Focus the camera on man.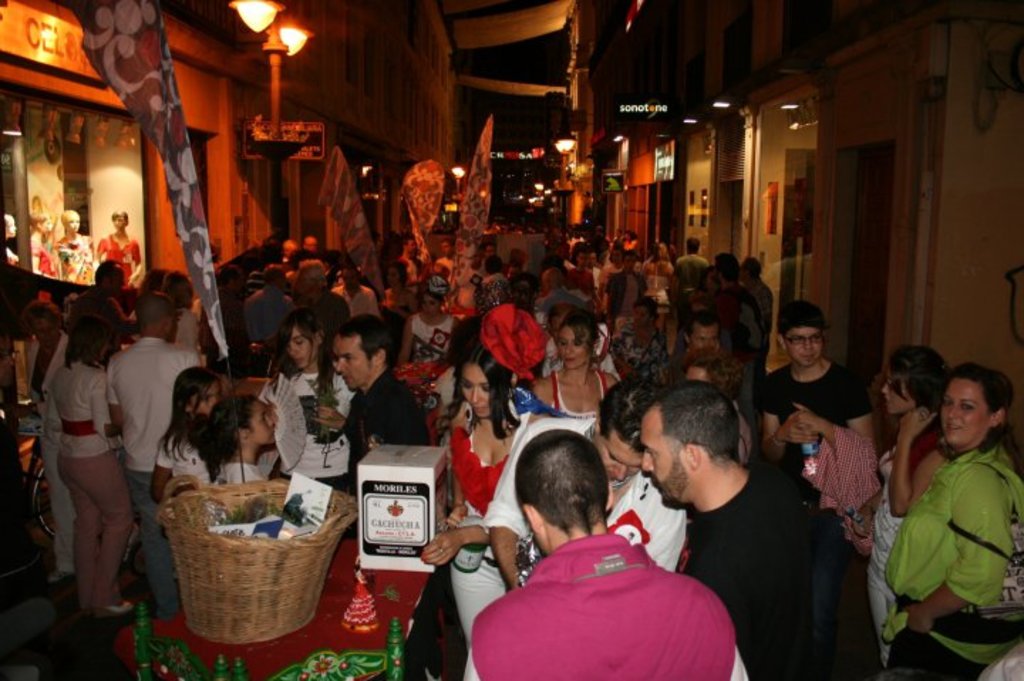
Focus region: bbox(439, 233, 469, 283).
